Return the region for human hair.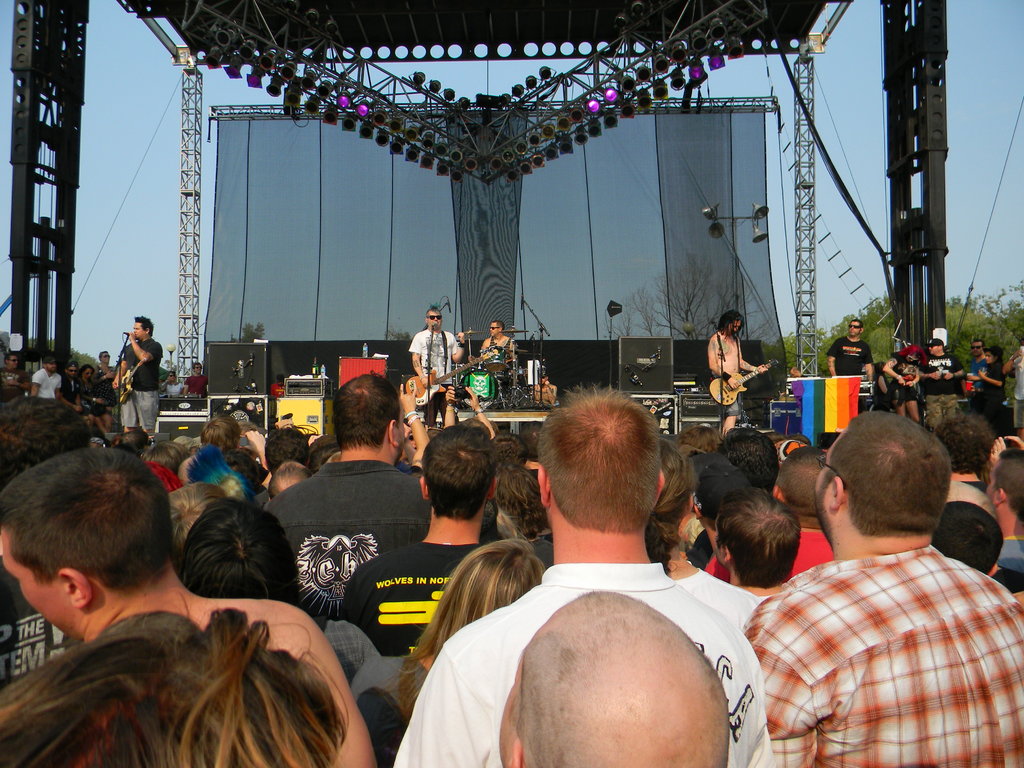
x1=0 y1=449 x2=175 y2=596.
